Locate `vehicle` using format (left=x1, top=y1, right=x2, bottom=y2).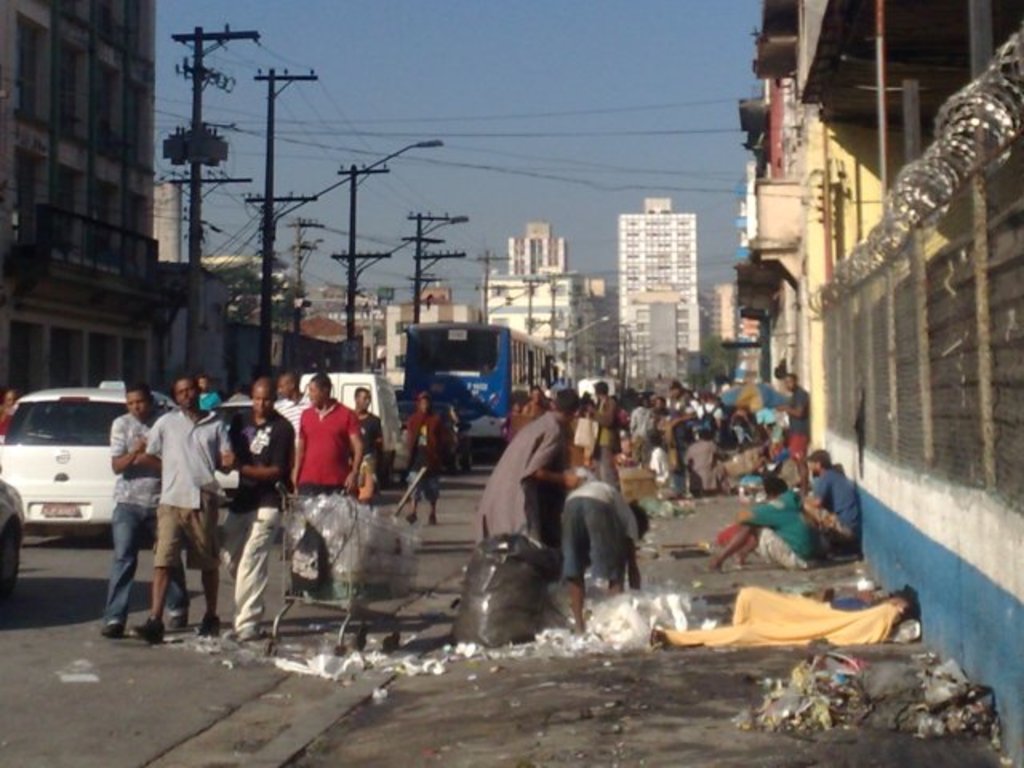
(left=294, top=373, right=400, bottom=485).
